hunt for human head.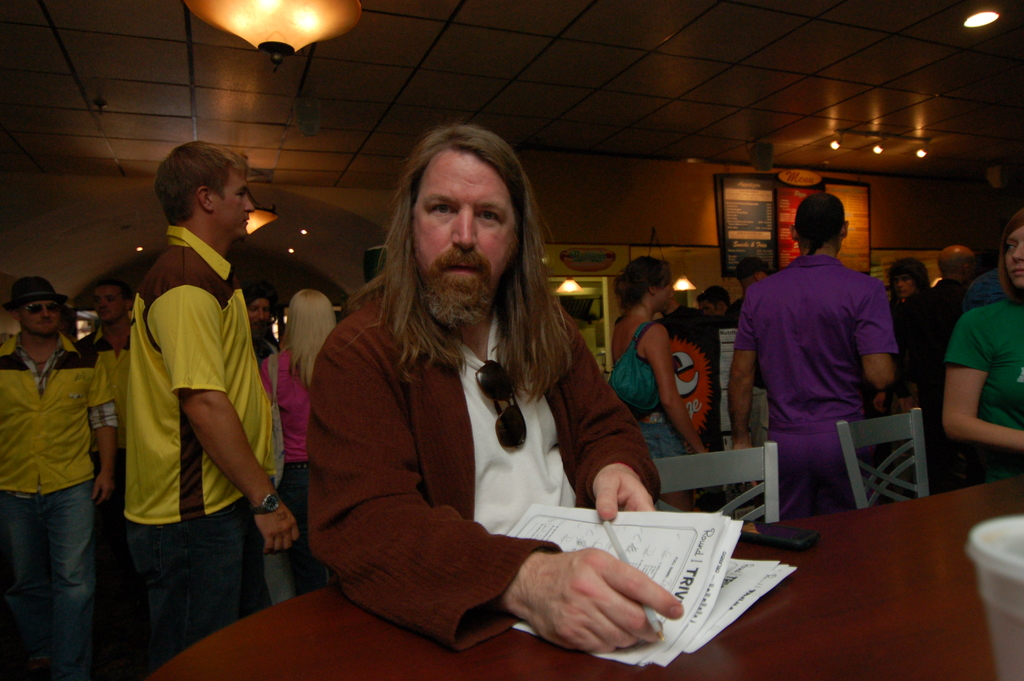
Hunted down at (left=380, top=122, right=537, bottom=291).
